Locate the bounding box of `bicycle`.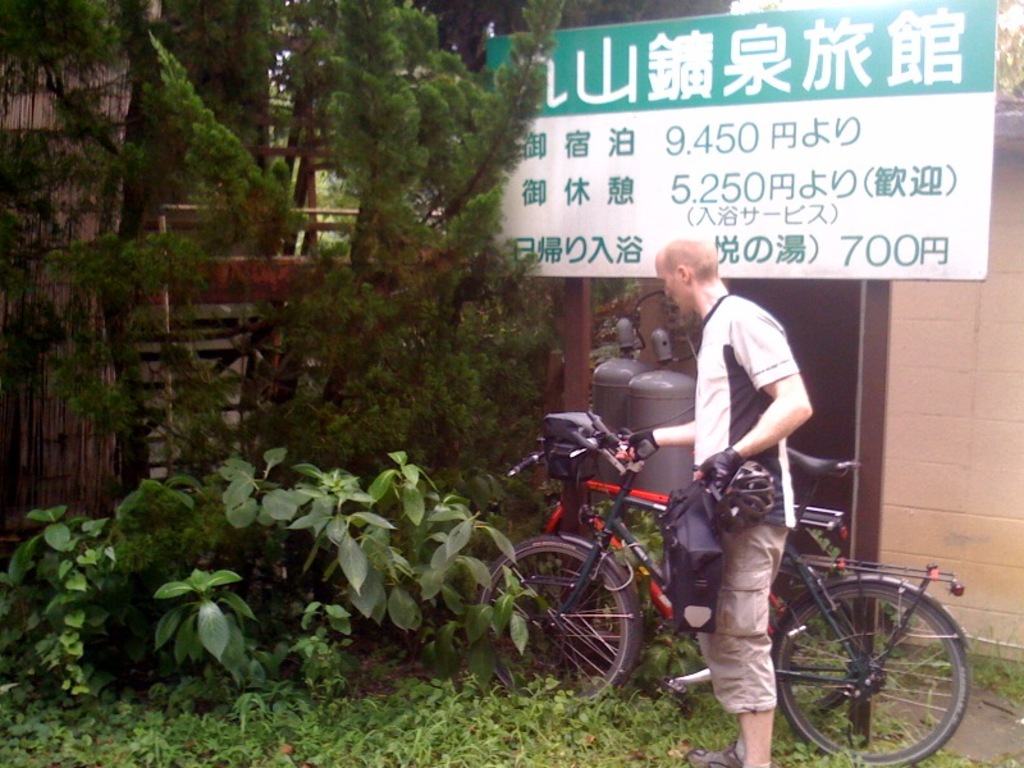
Bounding box: (x1=452, y1=401, x2=864, y2=723).
